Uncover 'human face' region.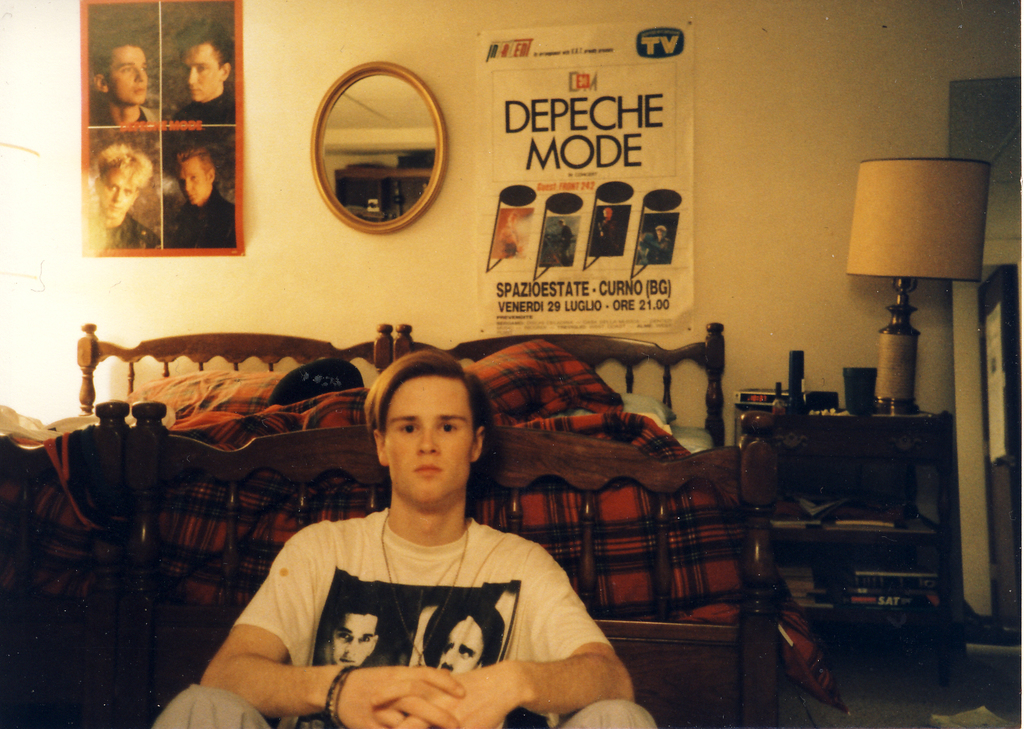
Uncovered: (left=95, top=164, right=140, bottom=221).
